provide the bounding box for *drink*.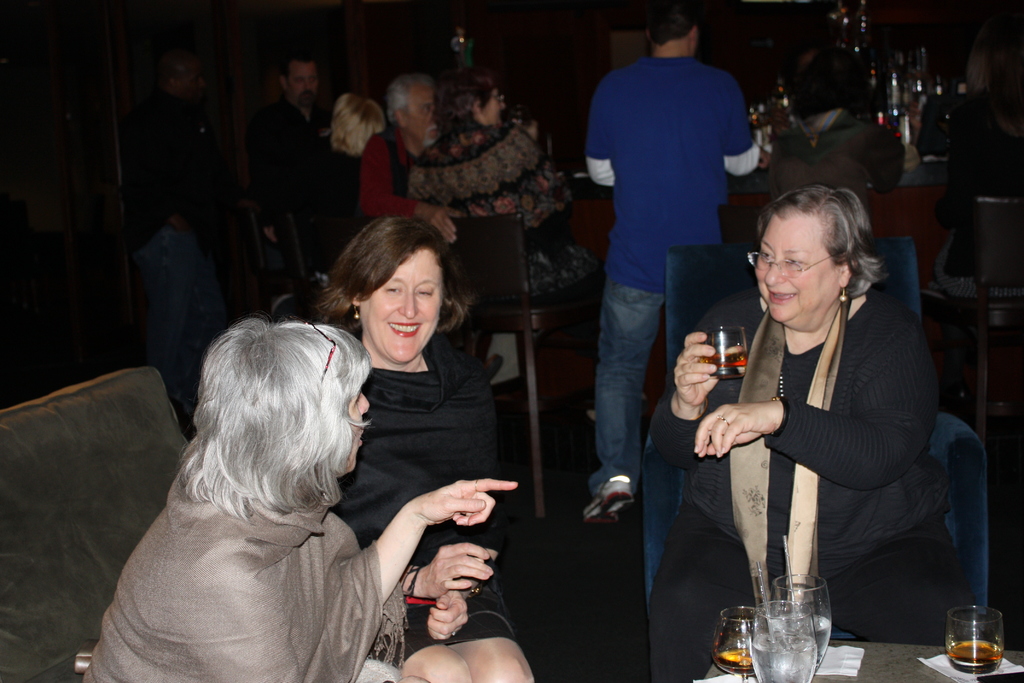
pyautogui.locateOnScreen(948, 638, 1002, 671).
